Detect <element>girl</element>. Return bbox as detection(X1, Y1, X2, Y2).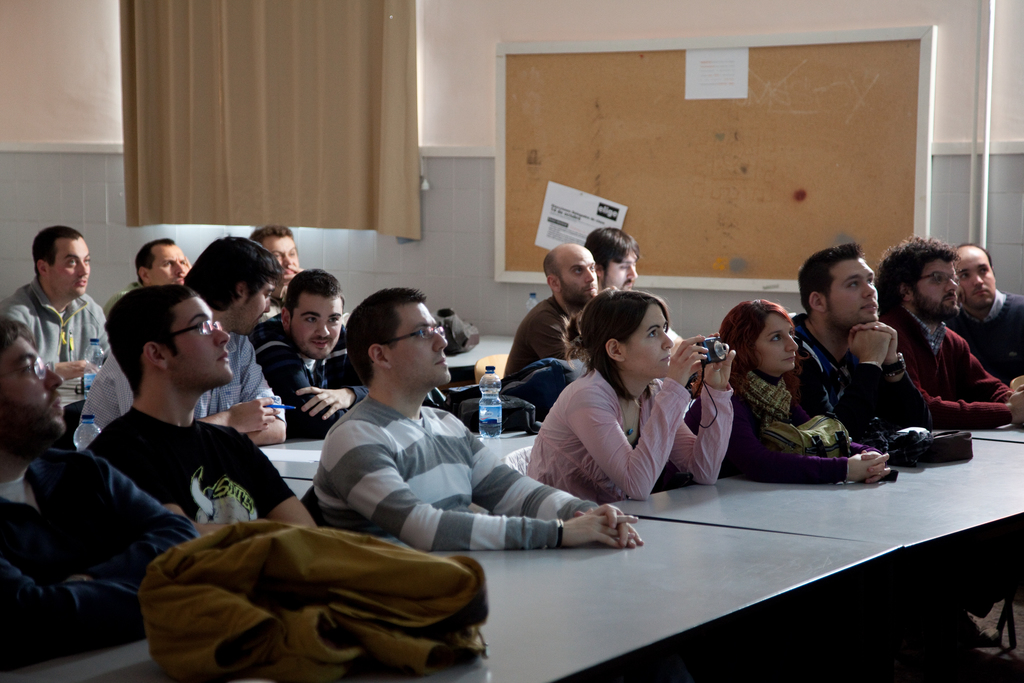
detection(526, 284, 735, 506).
